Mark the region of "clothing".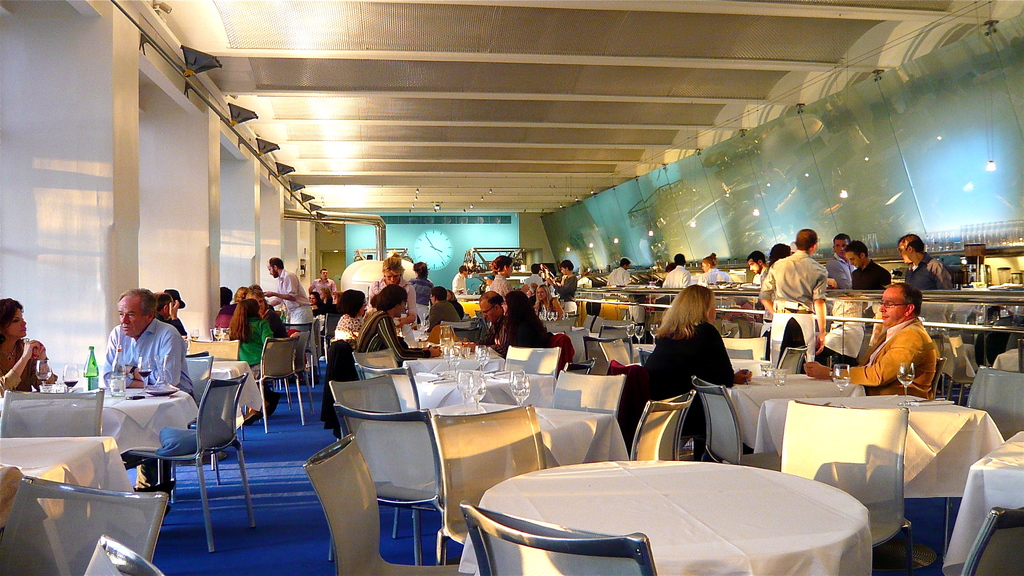
Region: select_region(640, 320, 735, 399).
